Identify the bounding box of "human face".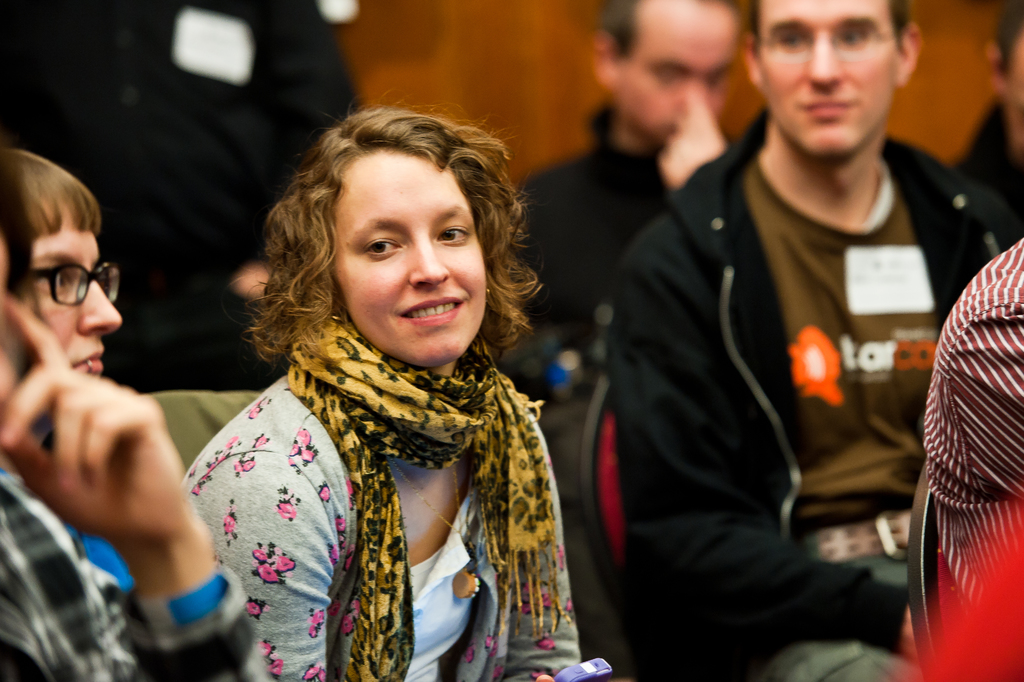
Rect(19, 207, 118, 381).
